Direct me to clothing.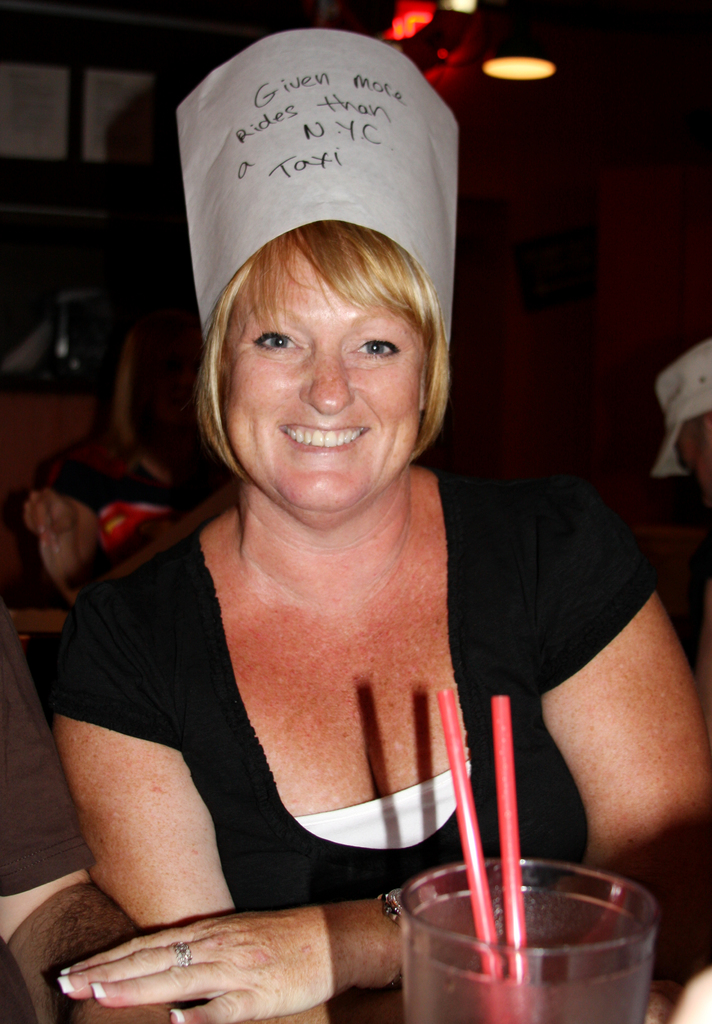
Direction: <box>645,337,711,472</box>.
